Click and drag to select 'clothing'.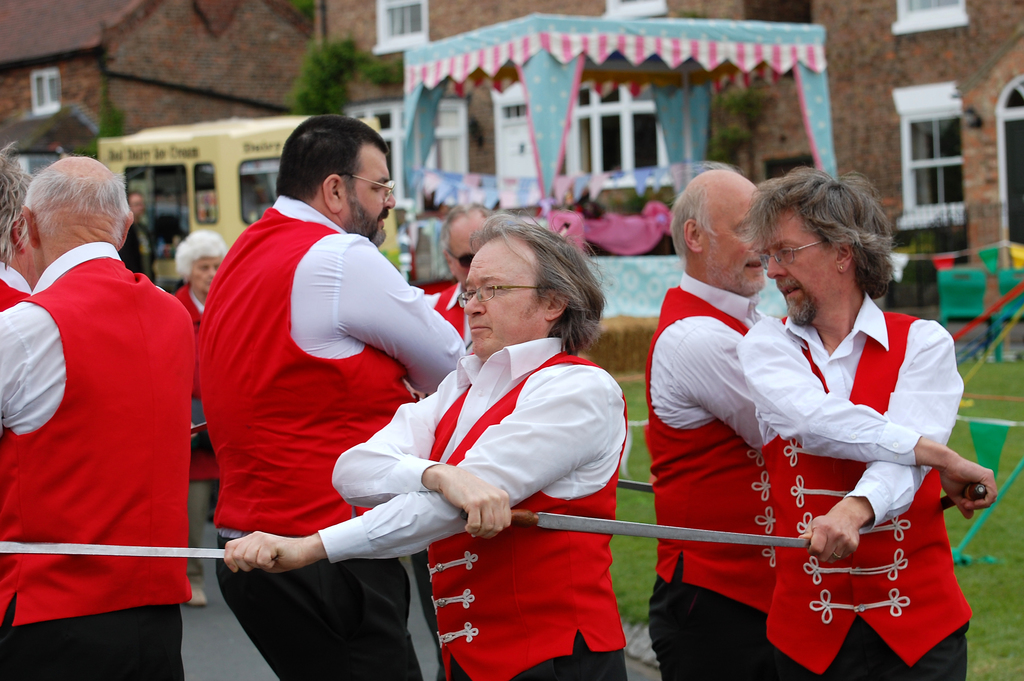
Selection: [x1=648, y1=263, x2=778, y2=680].
